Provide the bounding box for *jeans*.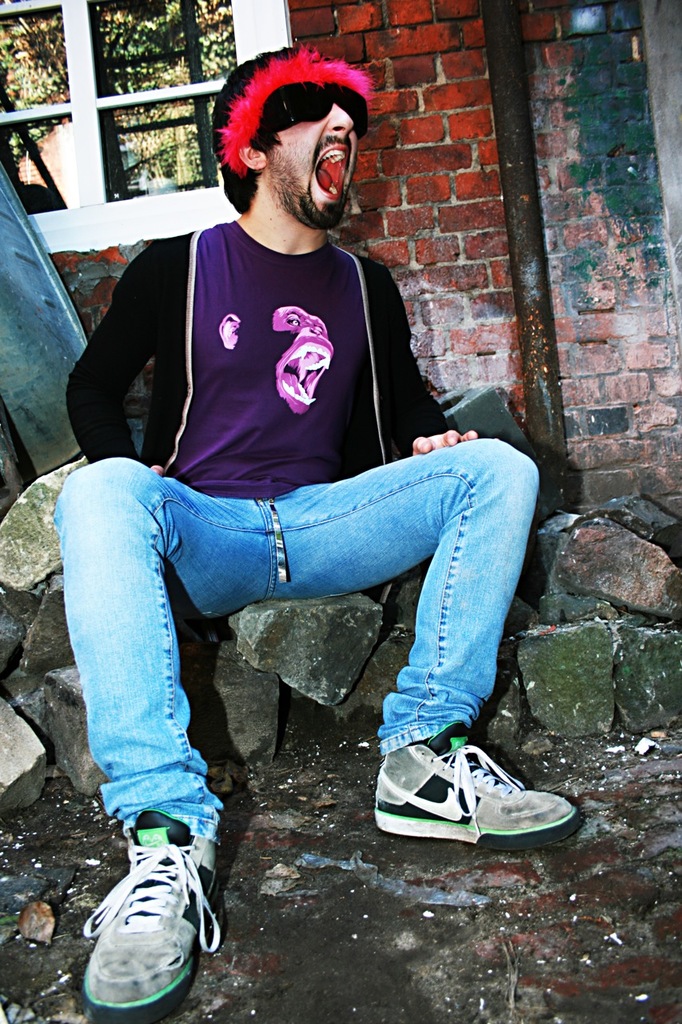
[52,415,545,862].
